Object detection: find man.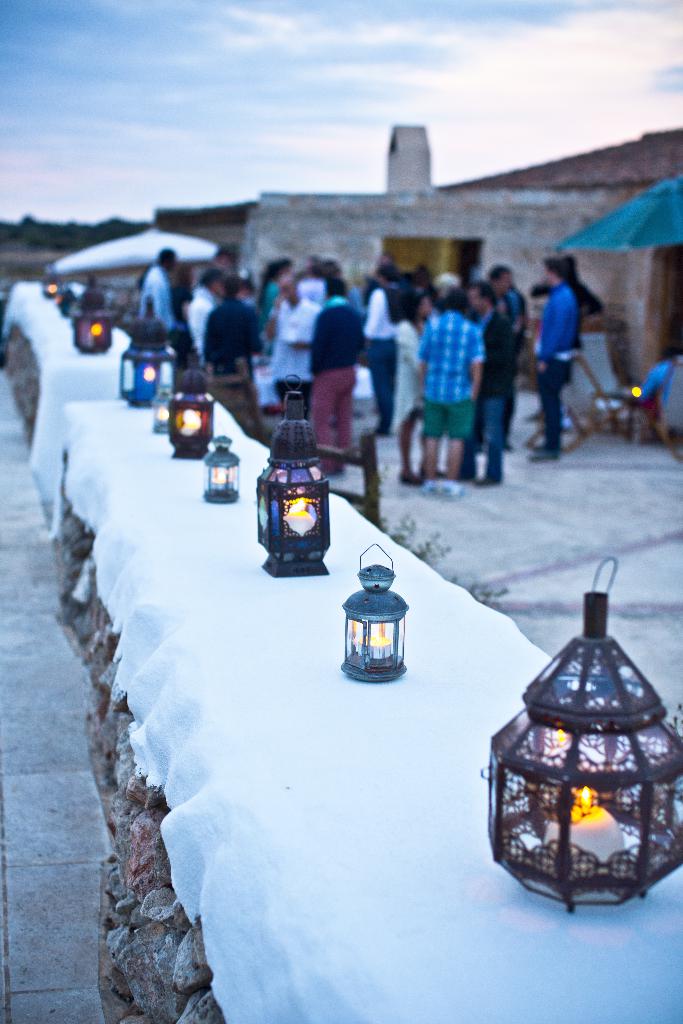
bbox=(134, 252, 199, 375).
